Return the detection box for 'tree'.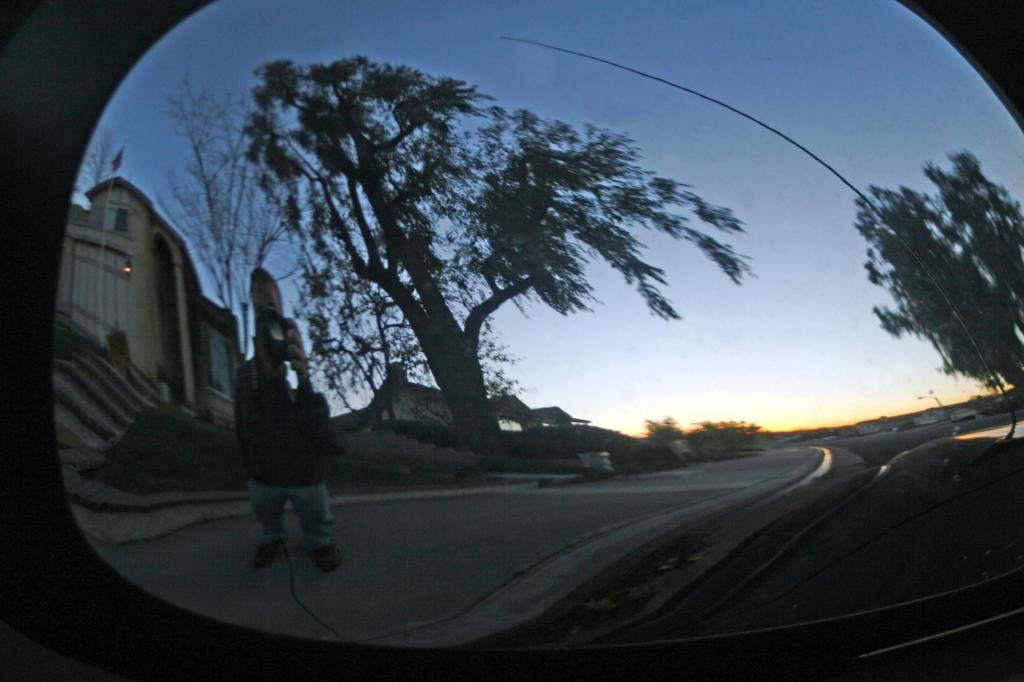
925:134:1023:338.
